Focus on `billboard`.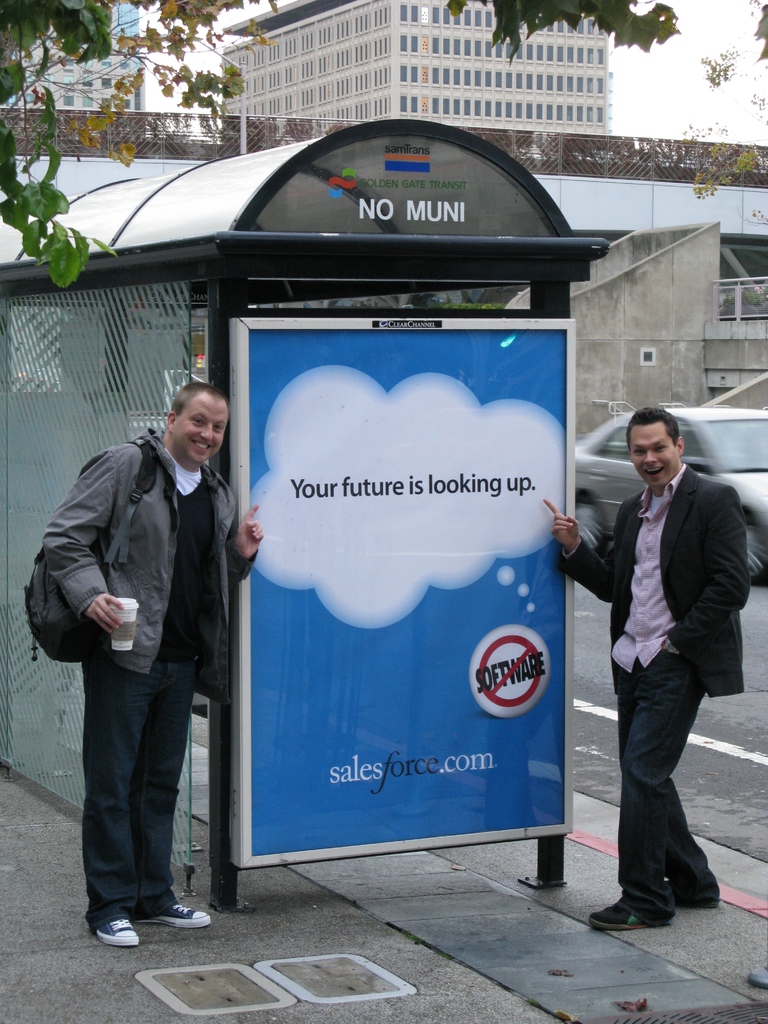
Focused at 244:319:572:845.
